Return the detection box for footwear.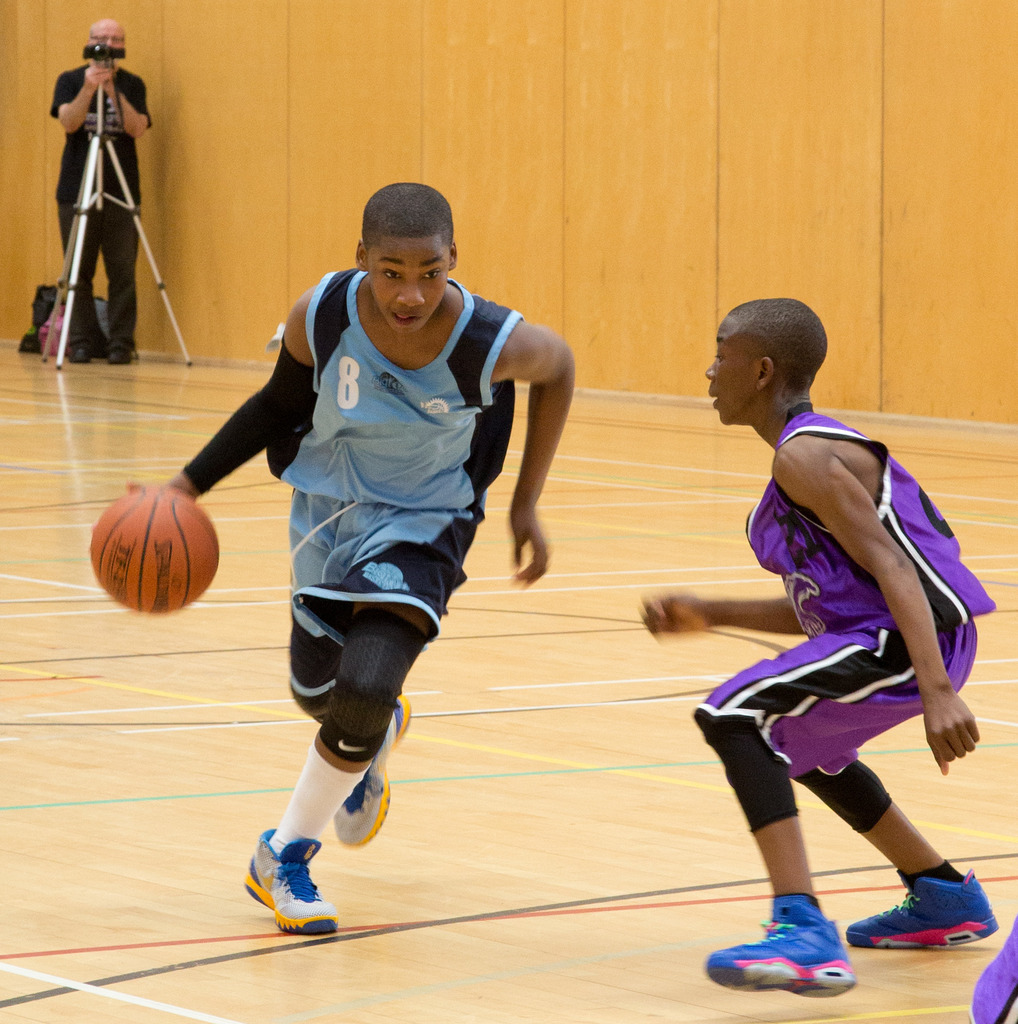
{"left": 104, "top": 335, "right": 136, "bottom": 364}.
